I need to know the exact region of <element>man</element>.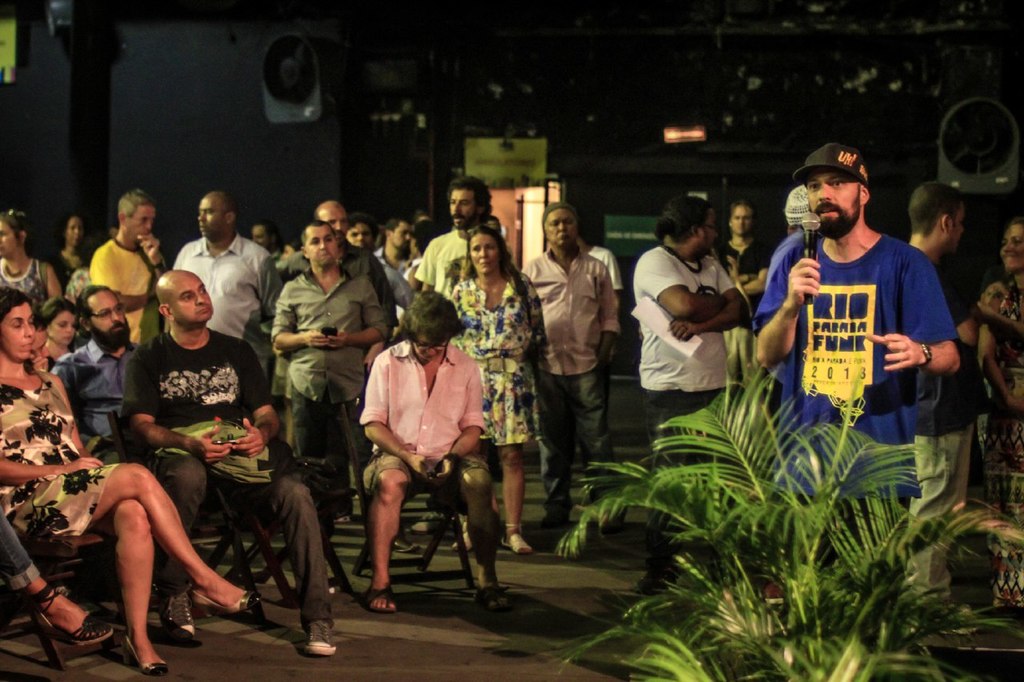
Region: 526, 198, 622, 539.
